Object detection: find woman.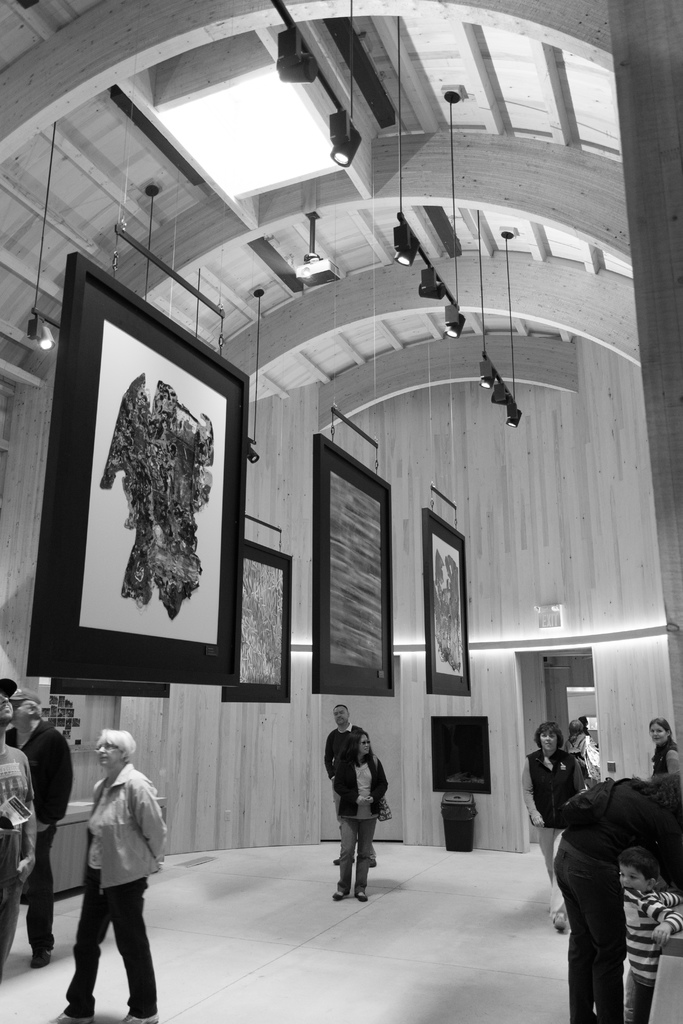
bbox(61, 719, 166, 1012).
